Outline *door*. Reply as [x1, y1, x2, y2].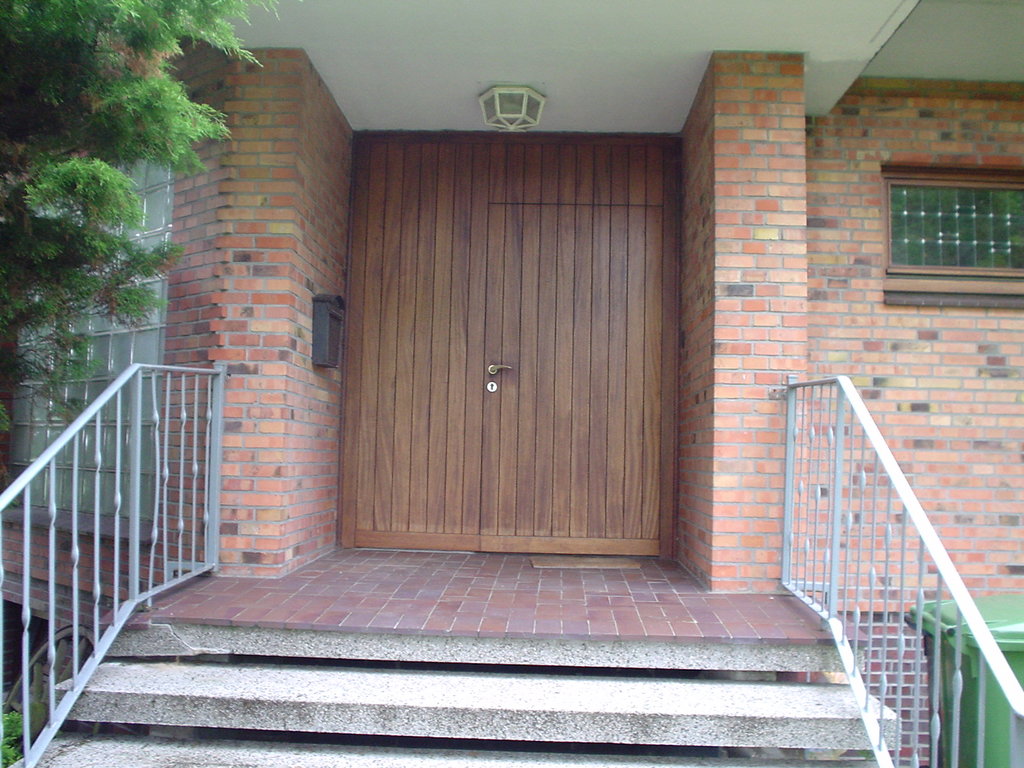
[474, 206, 661, 557].
